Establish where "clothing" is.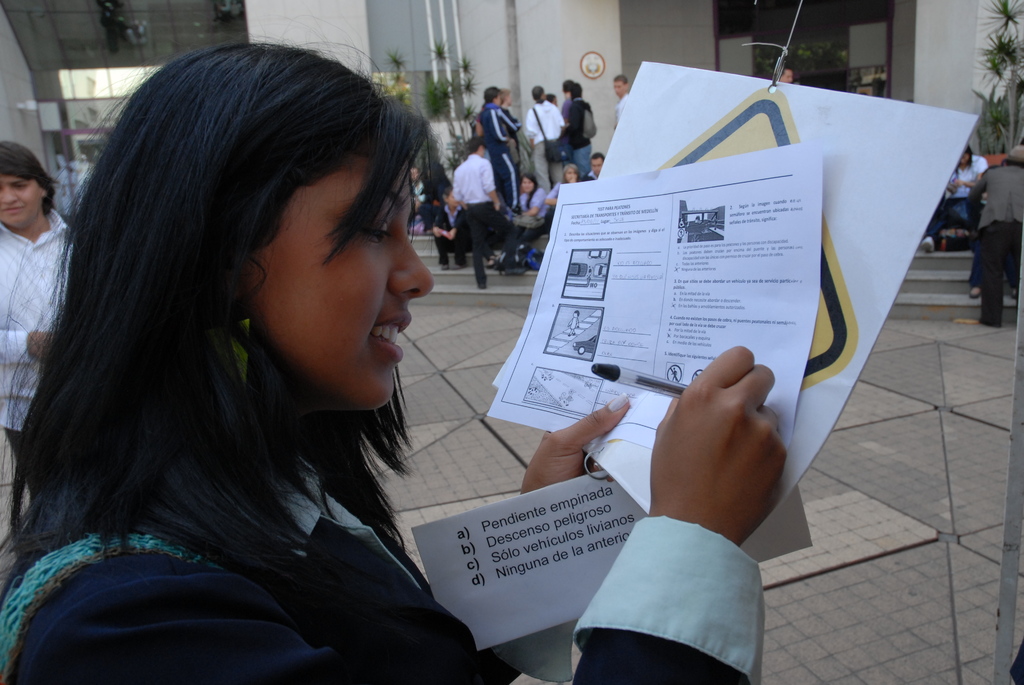
Established at detection(512, 187, 553, 238).
